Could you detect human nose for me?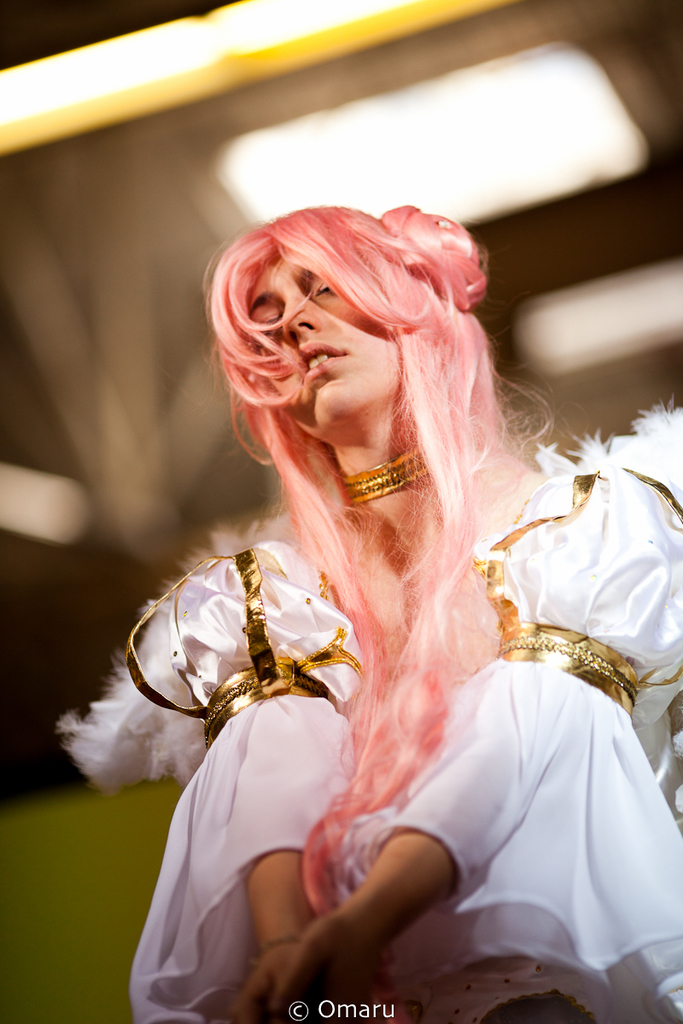
Detection result: 283 290 318 346.
